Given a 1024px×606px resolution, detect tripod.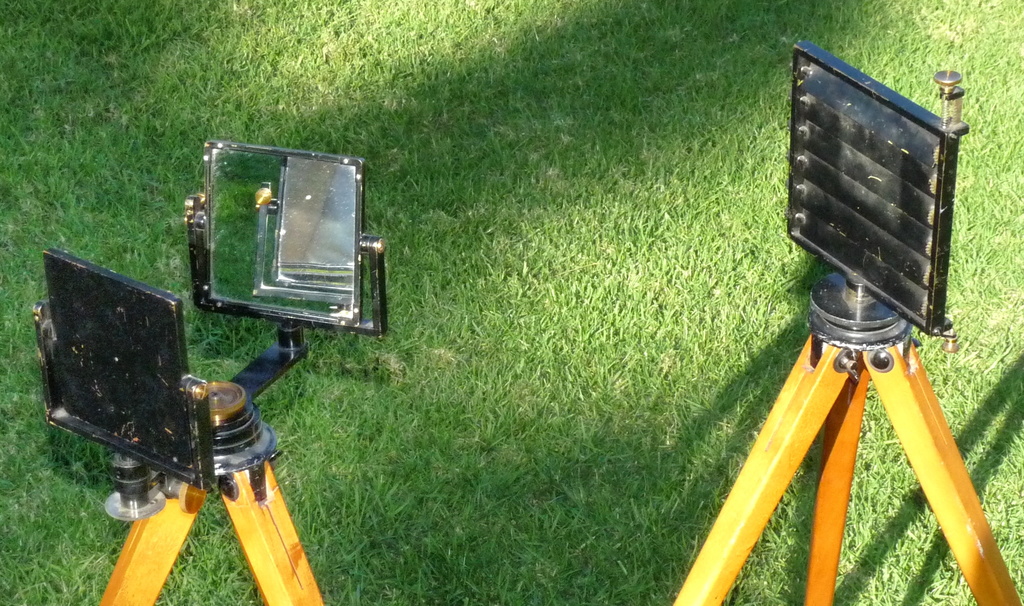
crop(675, 273, 1021, 605).
